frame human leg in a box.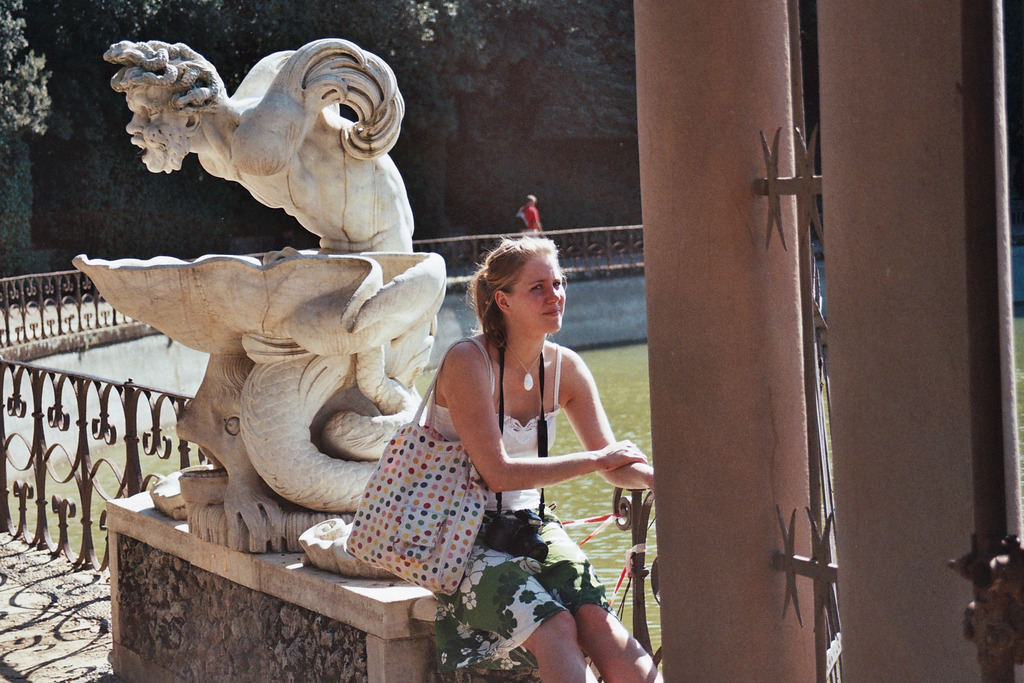
519:613:582:681.
